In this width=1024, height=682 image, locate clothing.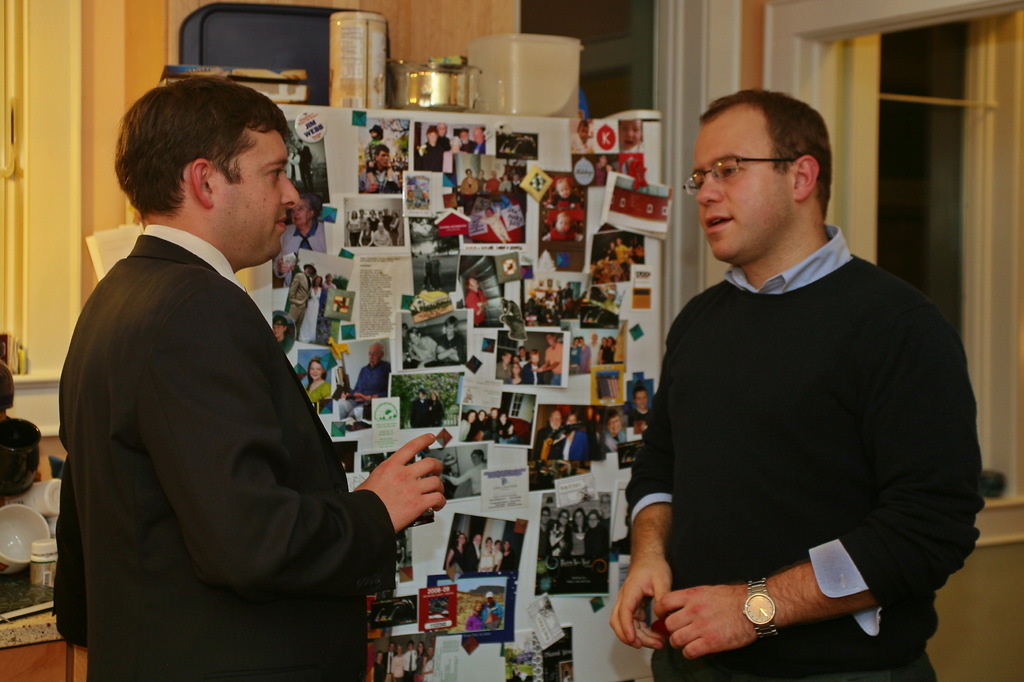
Bounding box: x1=550, y1=430, x2=580, y2=459.
